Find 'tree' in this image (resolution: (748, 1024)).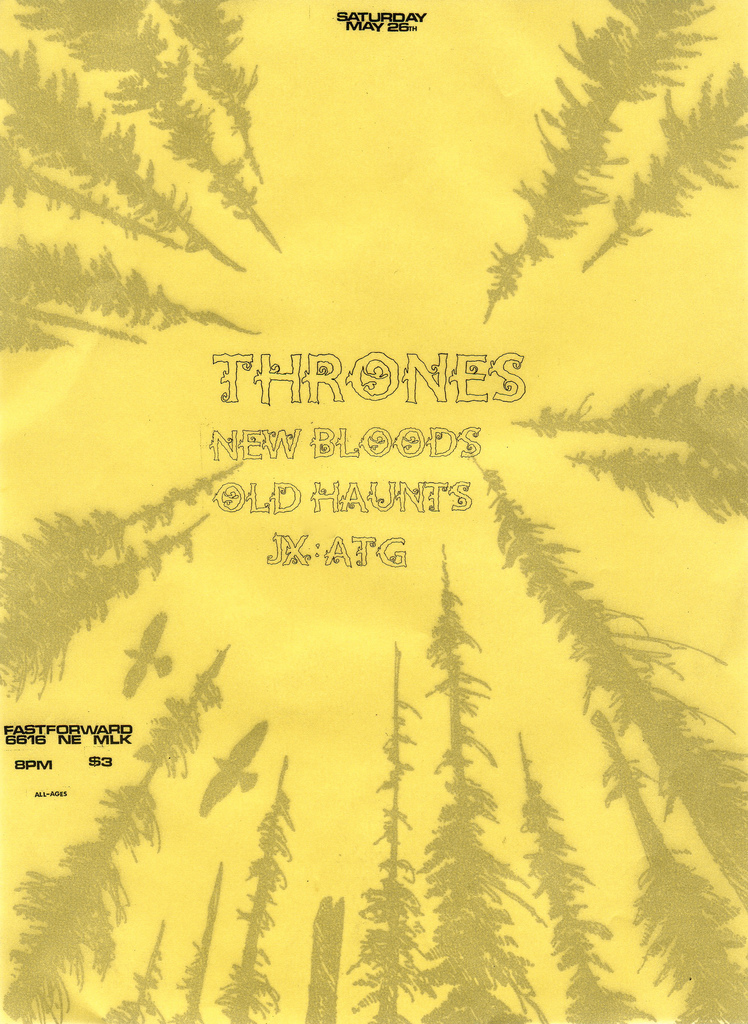
Rect(583, 56, 747, 267).
